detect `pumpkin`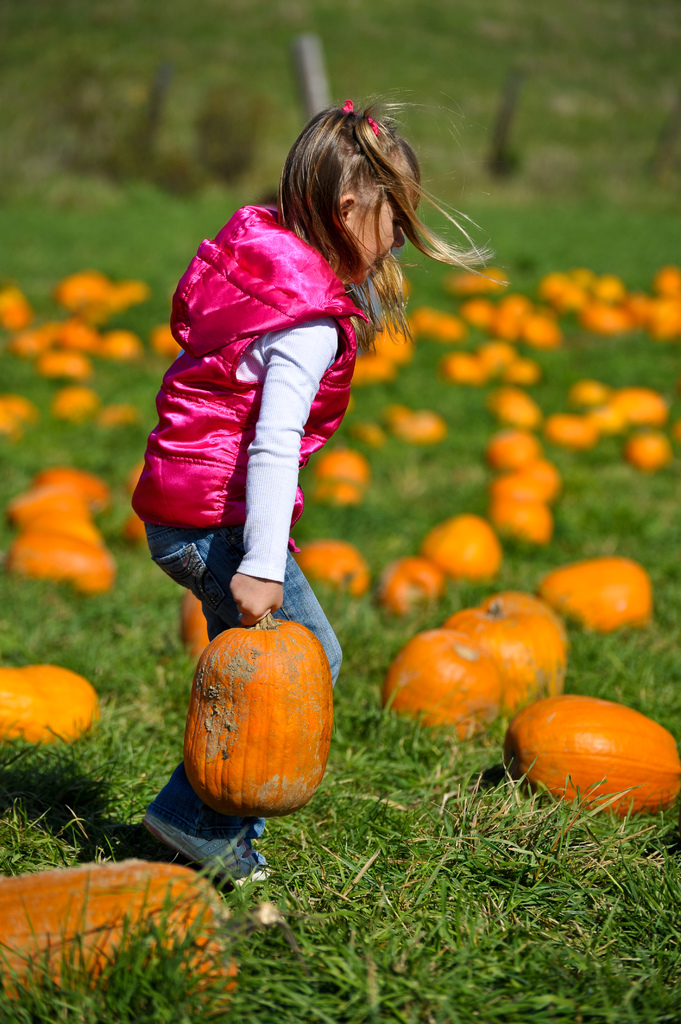
{"left": 379, "top": 622, "right": 510, "bottom": 736}
